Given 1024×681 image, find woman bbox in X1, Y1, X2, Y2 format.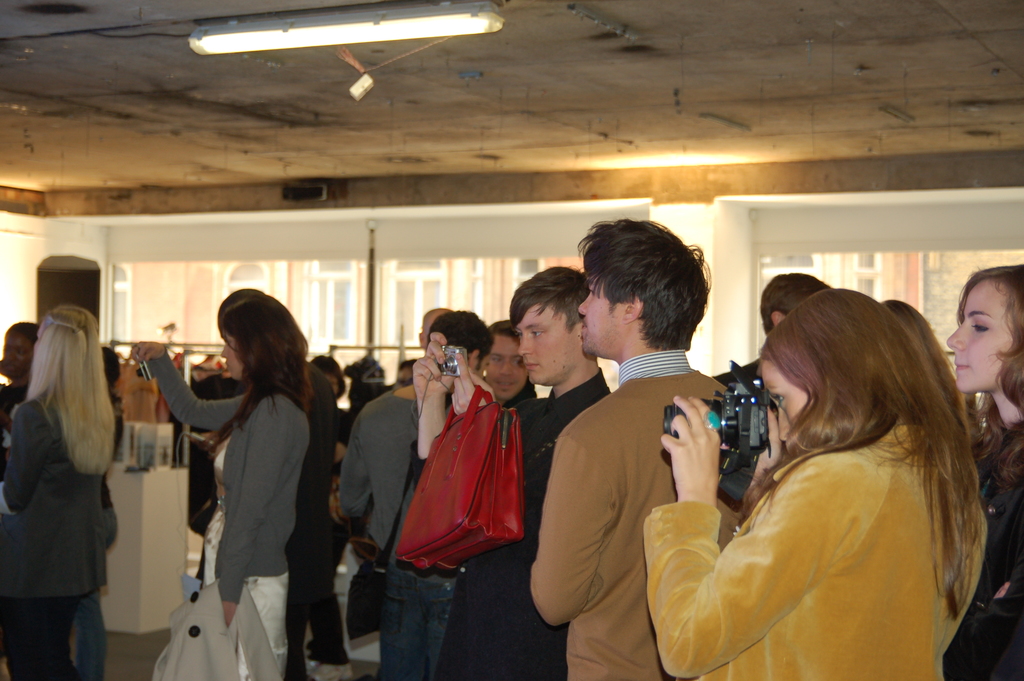
141, 295, 314, 680.
